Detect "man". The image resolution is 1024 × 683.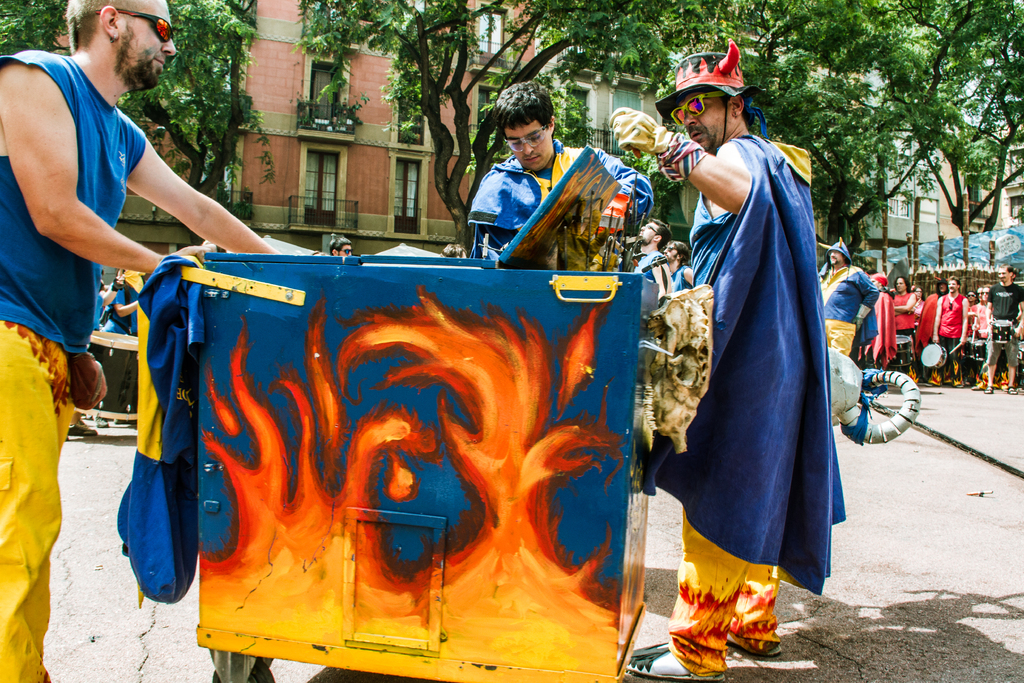
locate(326, 236, 357, 259).
